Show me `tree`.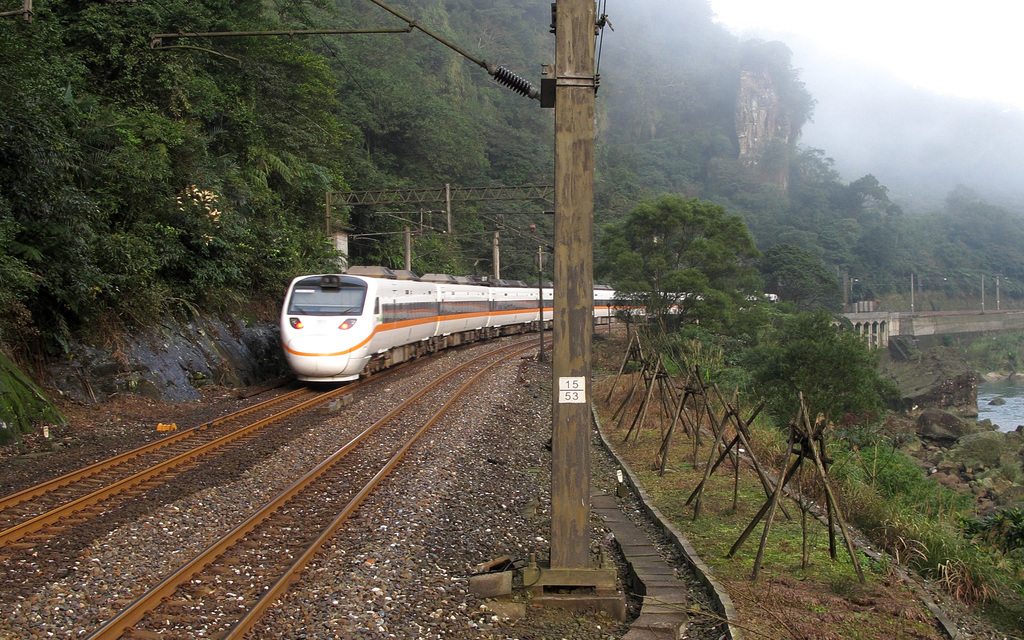
`tree` is here: BBox(775, 236, 840, 301).
